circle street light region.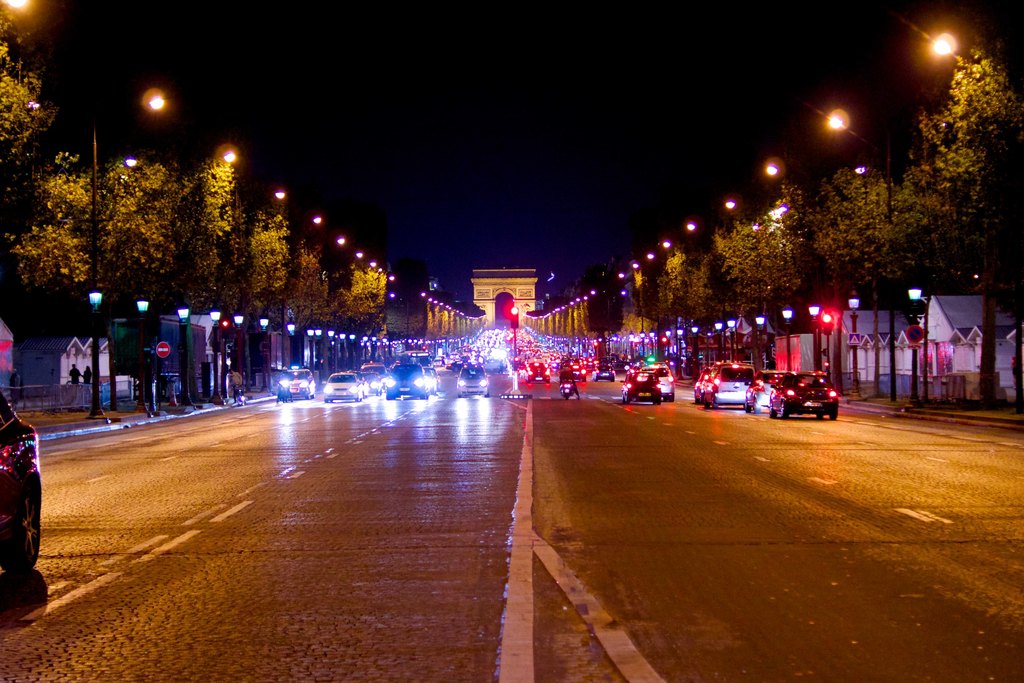
Region: [781, 303, 792, 371].
